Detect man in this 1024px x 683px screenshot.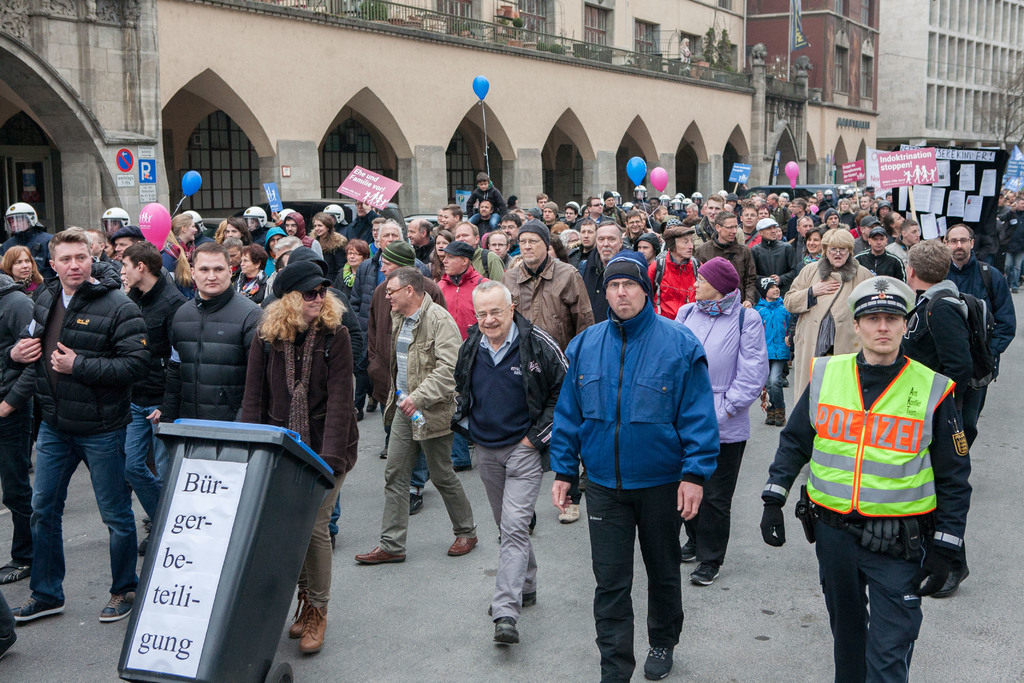
Detection: bbox(575, 222, 625, 315).
